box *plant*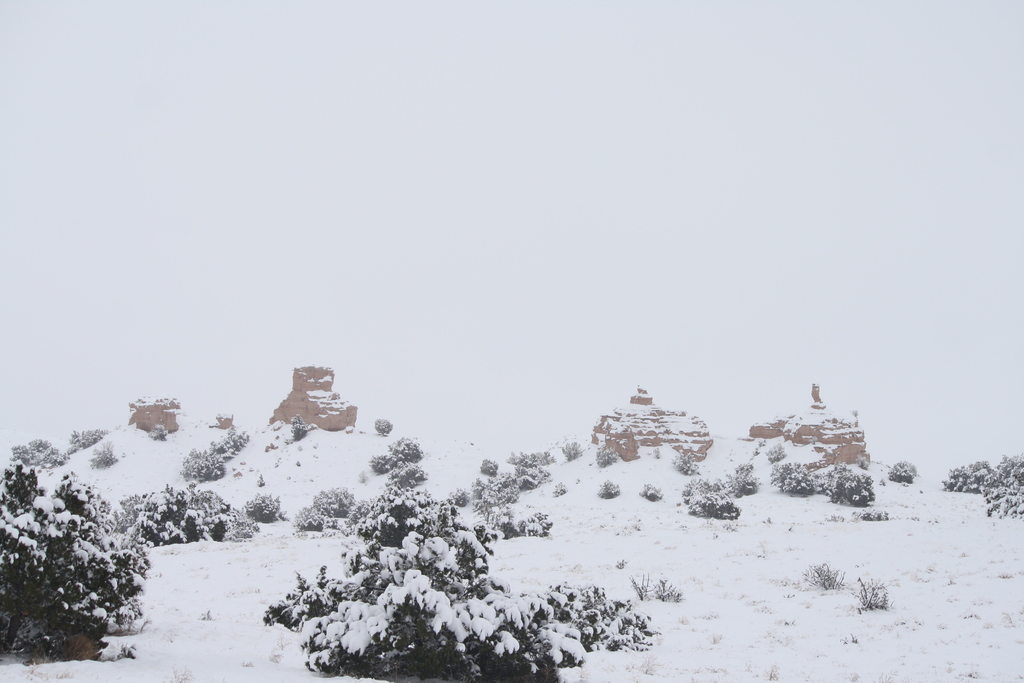
x1=980, y1=452, x2=1023, y2=520
